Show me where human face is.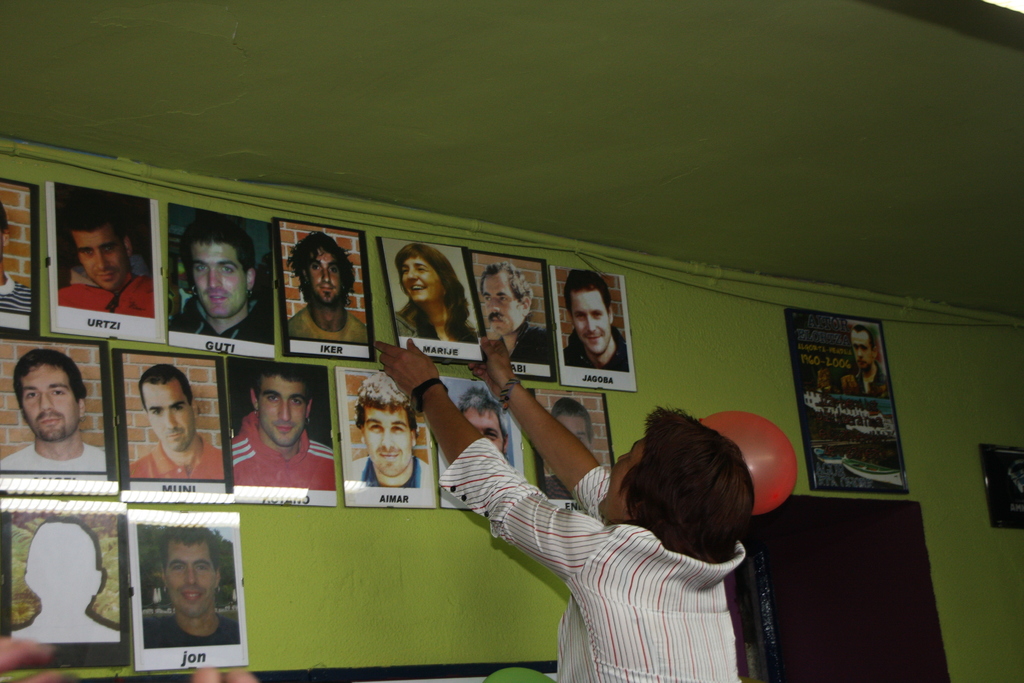
human face is at bbox(368, 411, 411, 475).
